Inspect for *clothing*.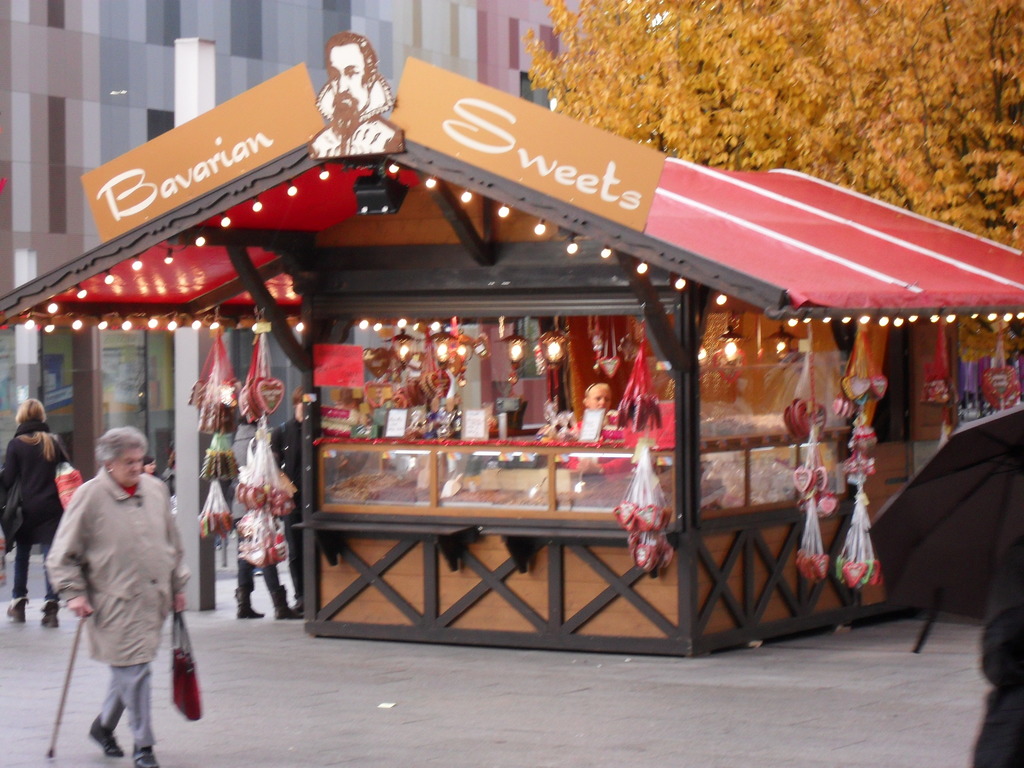
Inspection: [99, 663, 156, 755].
